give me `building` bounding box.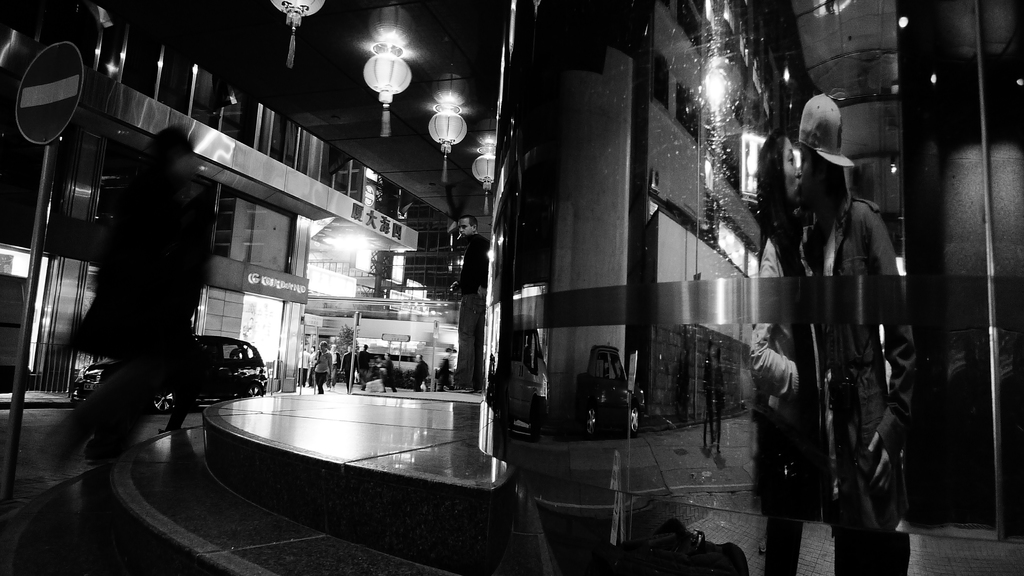
Rect(304, 197, 461, 378).
